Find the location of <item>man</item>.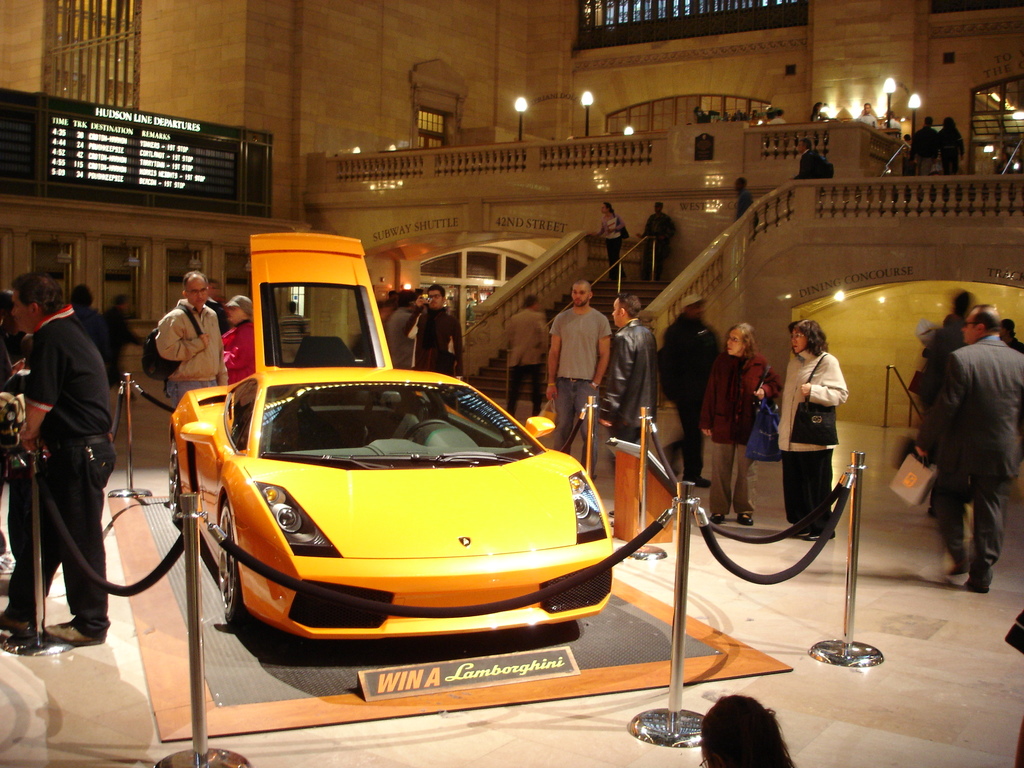
Location: detection(68, 284, 118, 387).
